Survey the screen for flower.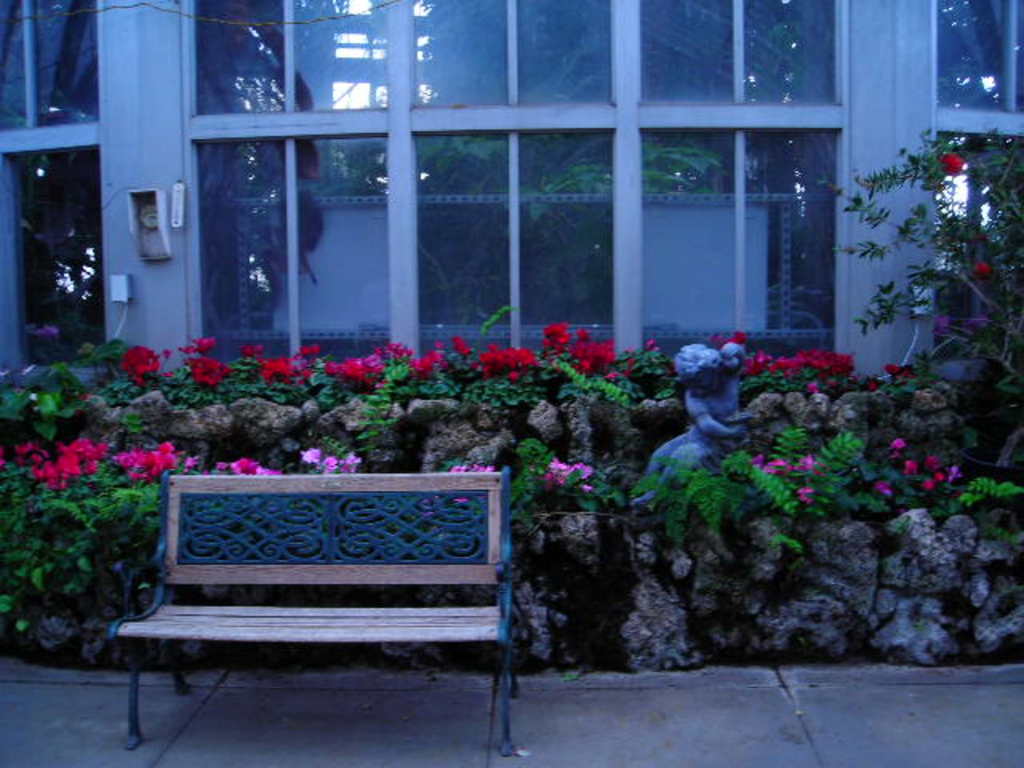
Survey found: <bbox>947, 152, 976, 176</bbox>.
